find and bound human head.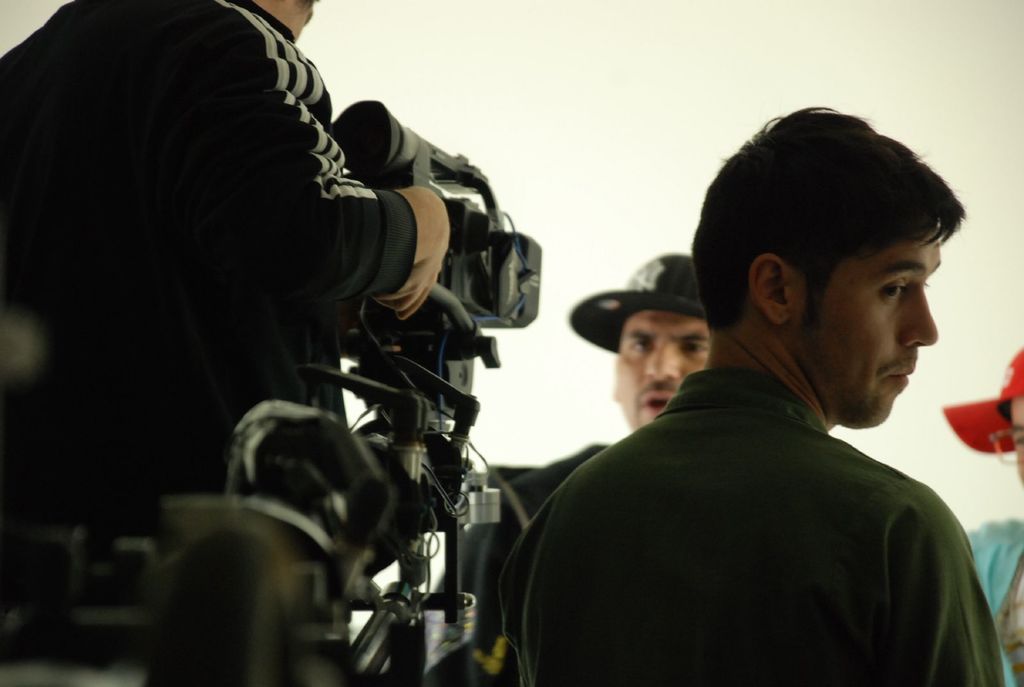
Bound: Rect(692, 114, 957, 418).
